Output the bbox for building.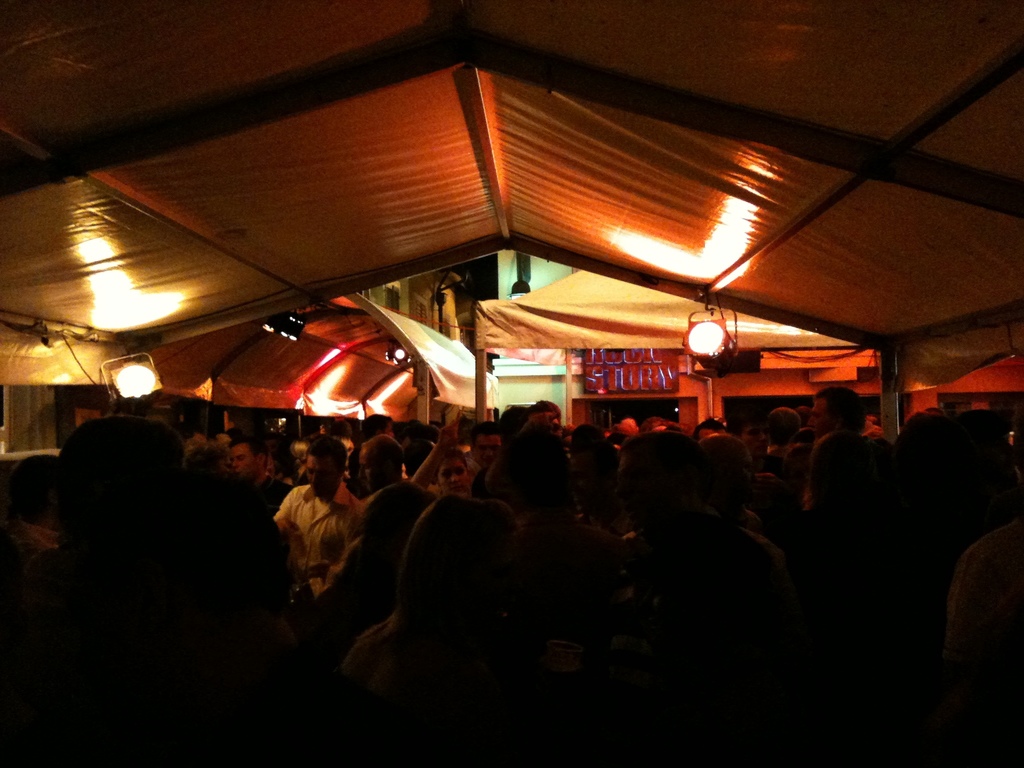
region(0, 0, 1021, 767).
